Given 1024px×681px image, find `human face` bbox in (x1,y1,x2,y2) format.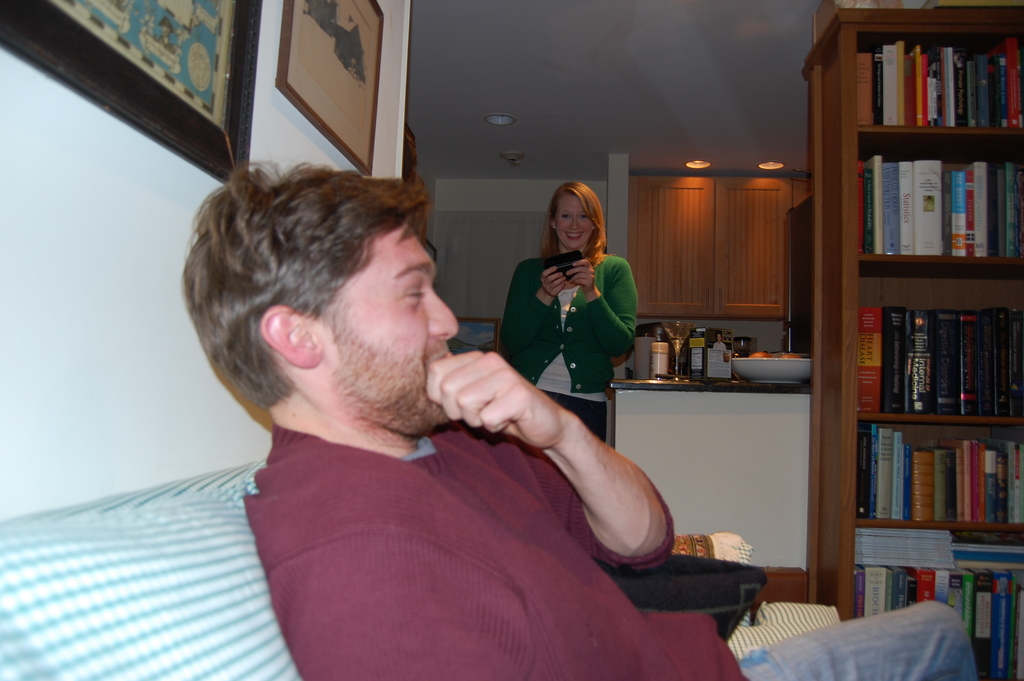
(552,193,600,247).
